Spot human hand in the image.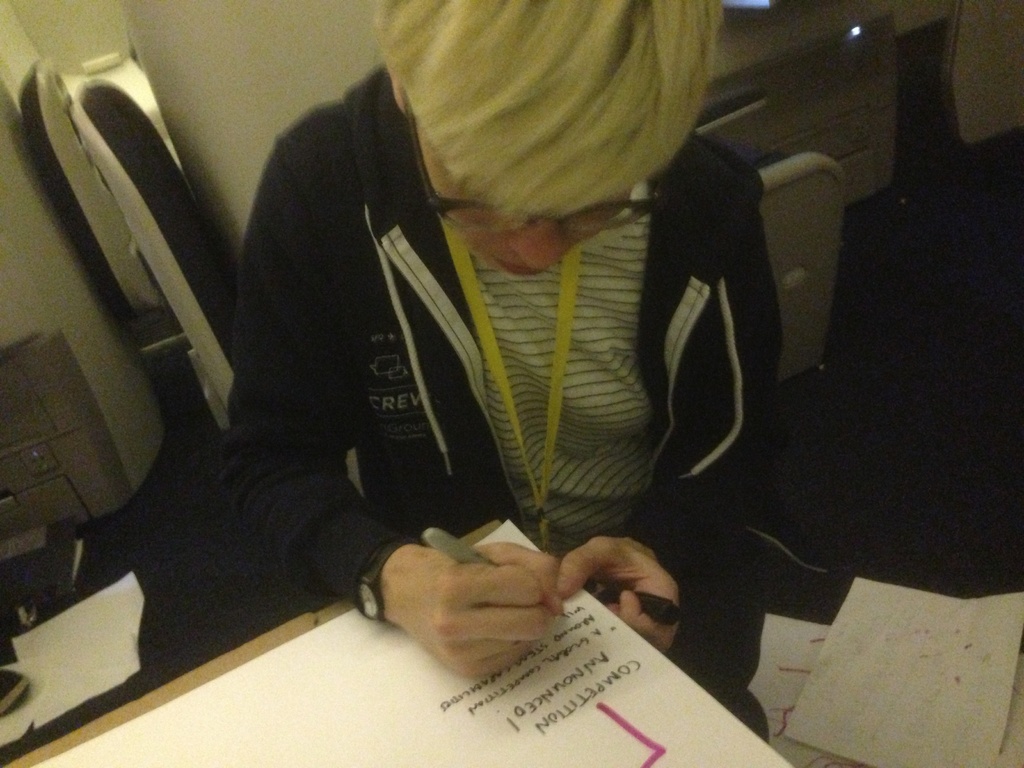
human hand found at bbox(393, 540, 564, 685).
